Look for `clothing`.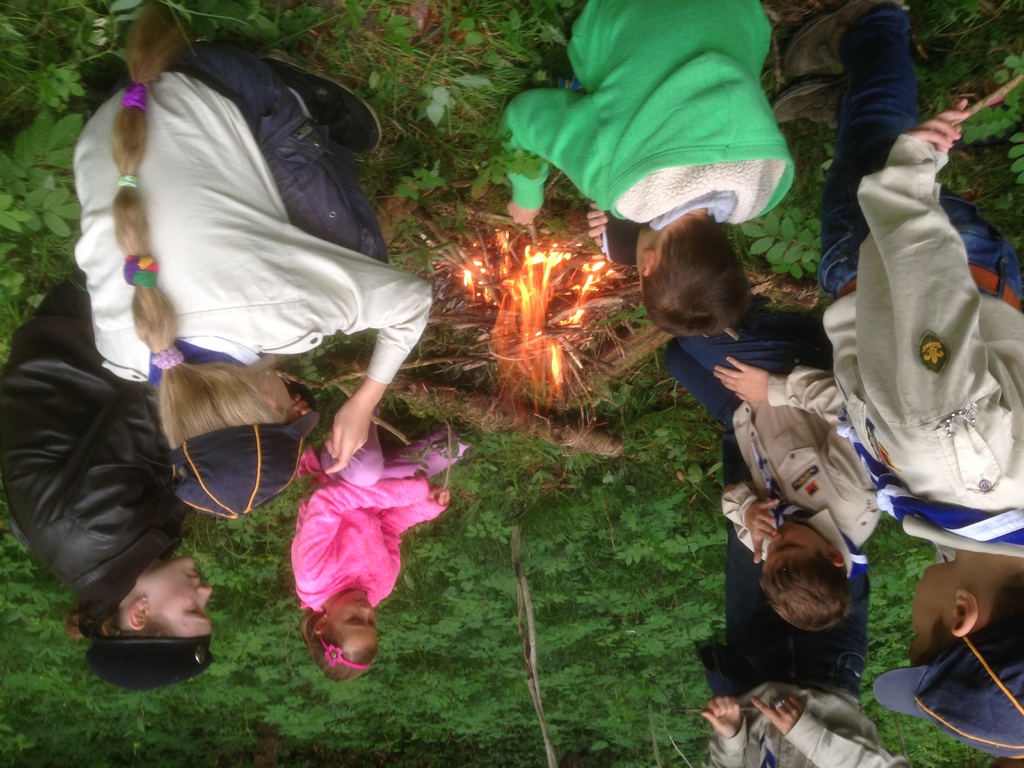
Found: crop(0, 279, 184, 627).
